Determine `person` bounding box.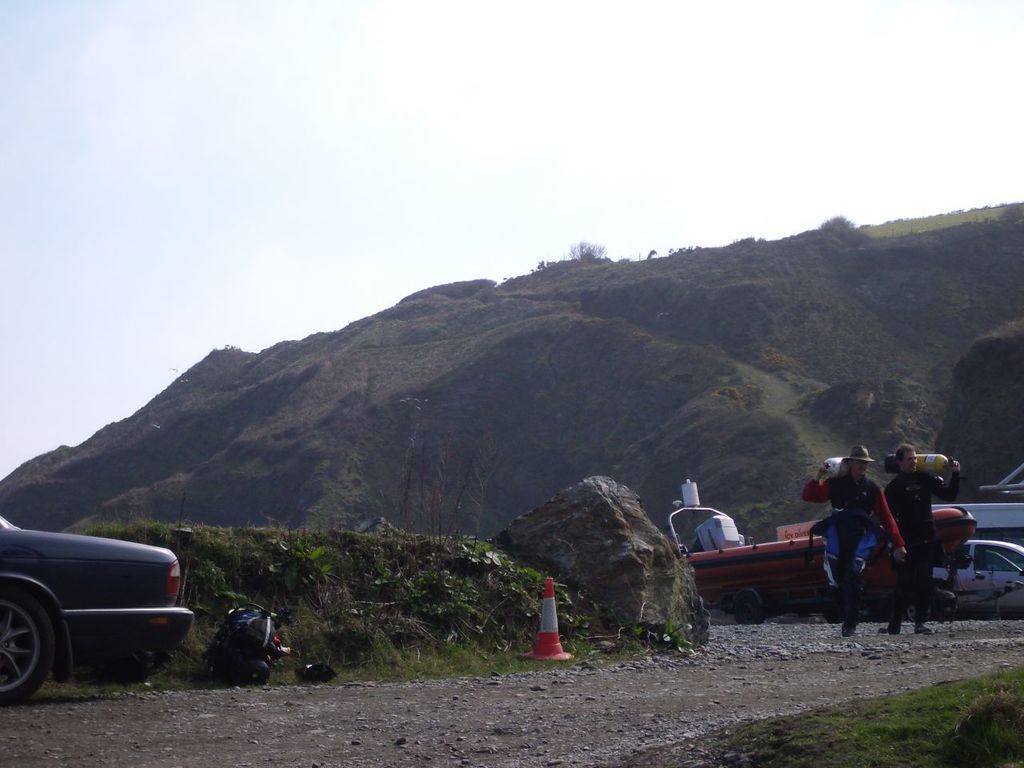
Determined: BBox(886, 446, 965, 632).
